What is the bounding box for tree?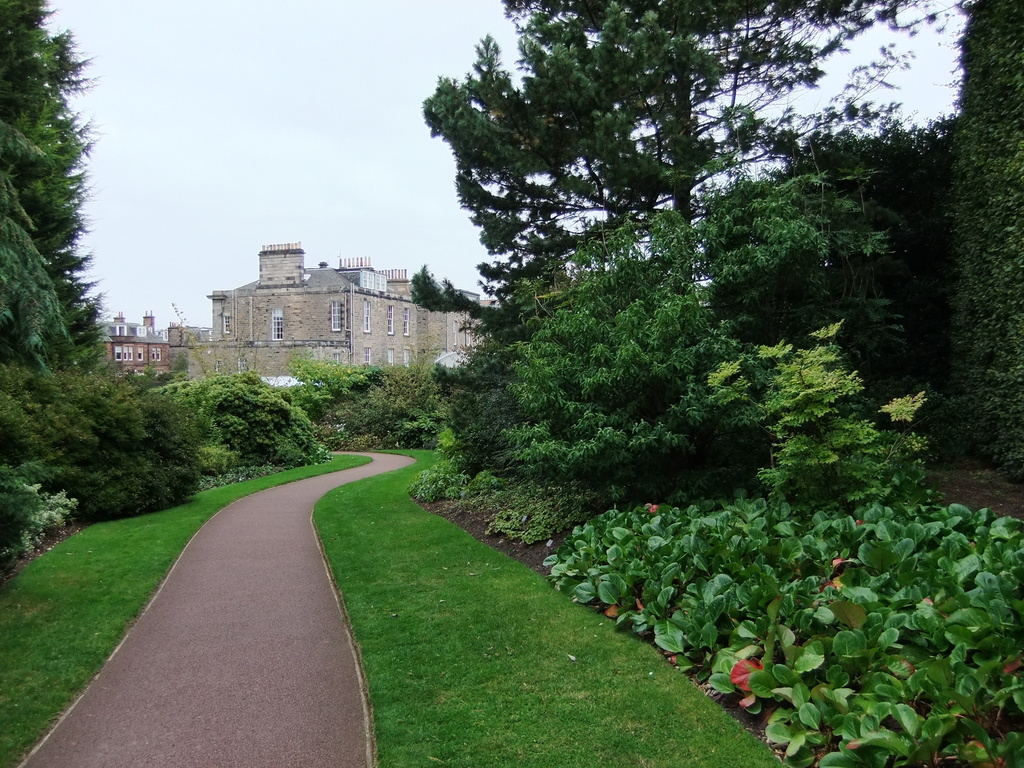
181,365,323,477.
